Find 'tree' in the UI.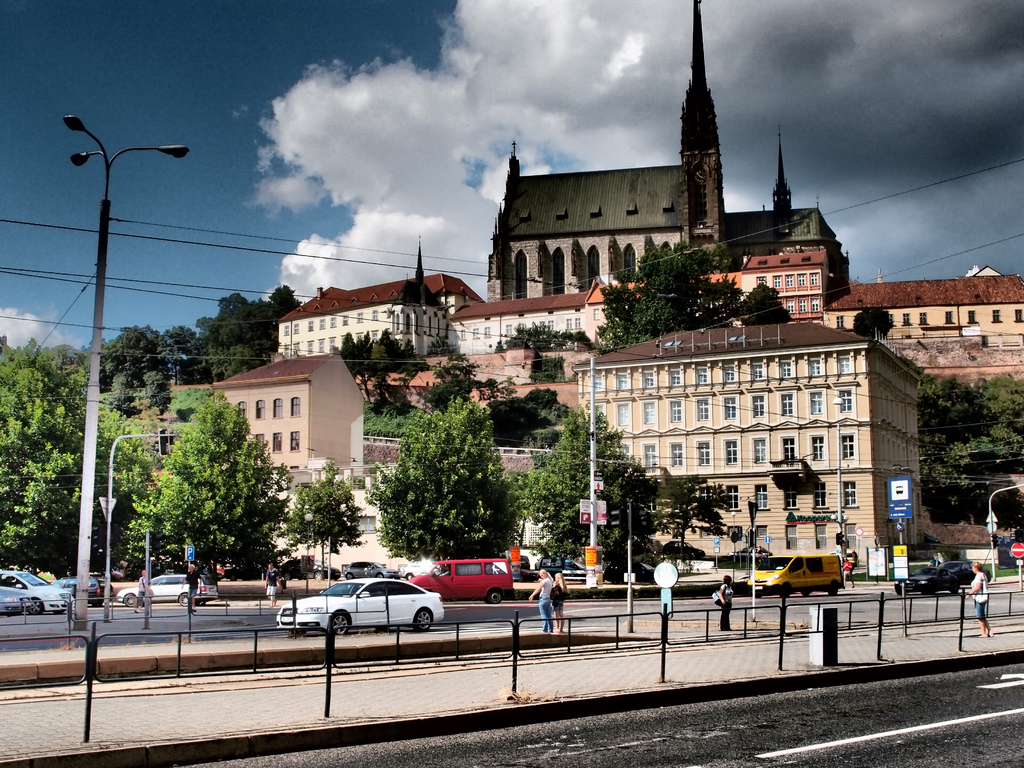
UI element at <box>422,332,456,355</box>.
